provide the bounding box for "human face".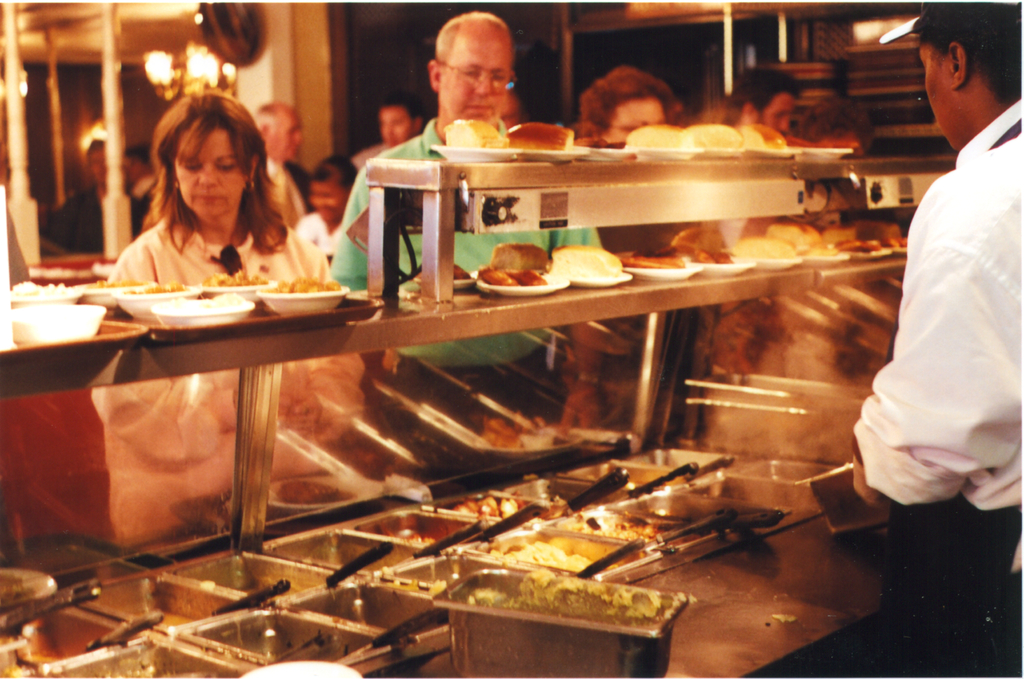
Rect(607, 90, 660, 138).
